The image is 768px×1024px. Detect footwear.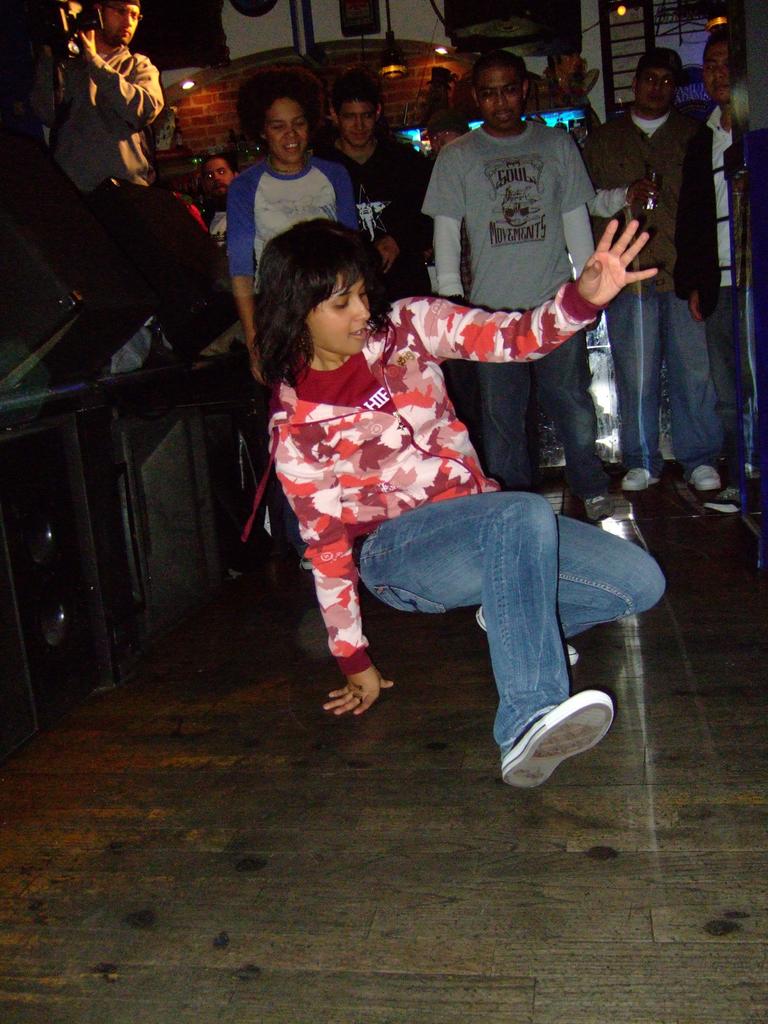
Detection: box(508, 694, 621, 780).
